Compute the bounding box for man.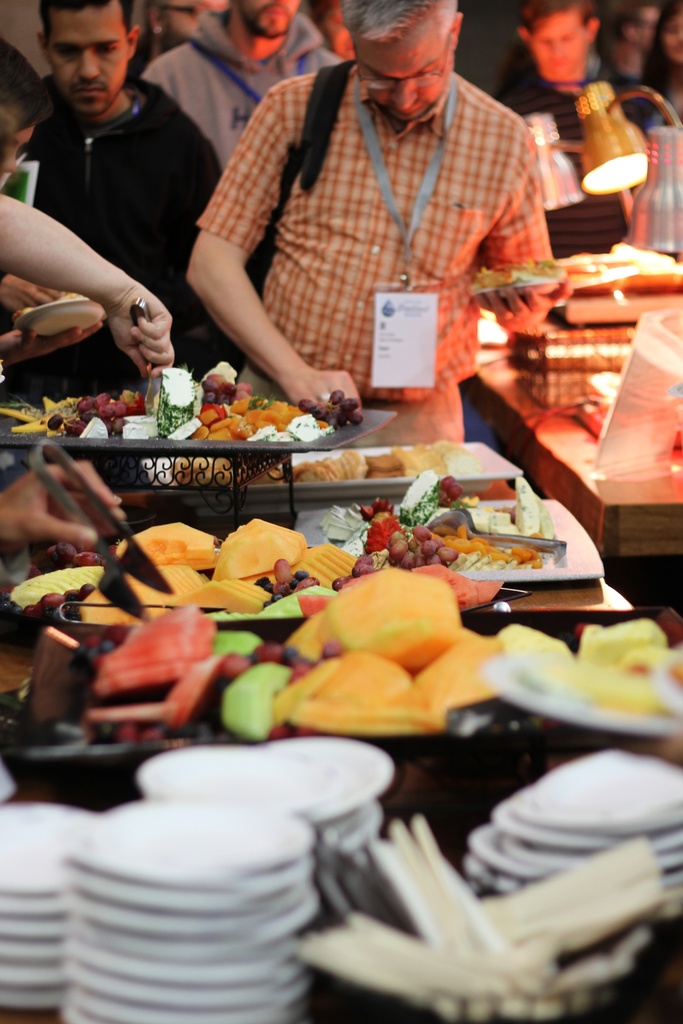
box=[498, 1, 650, 251].
